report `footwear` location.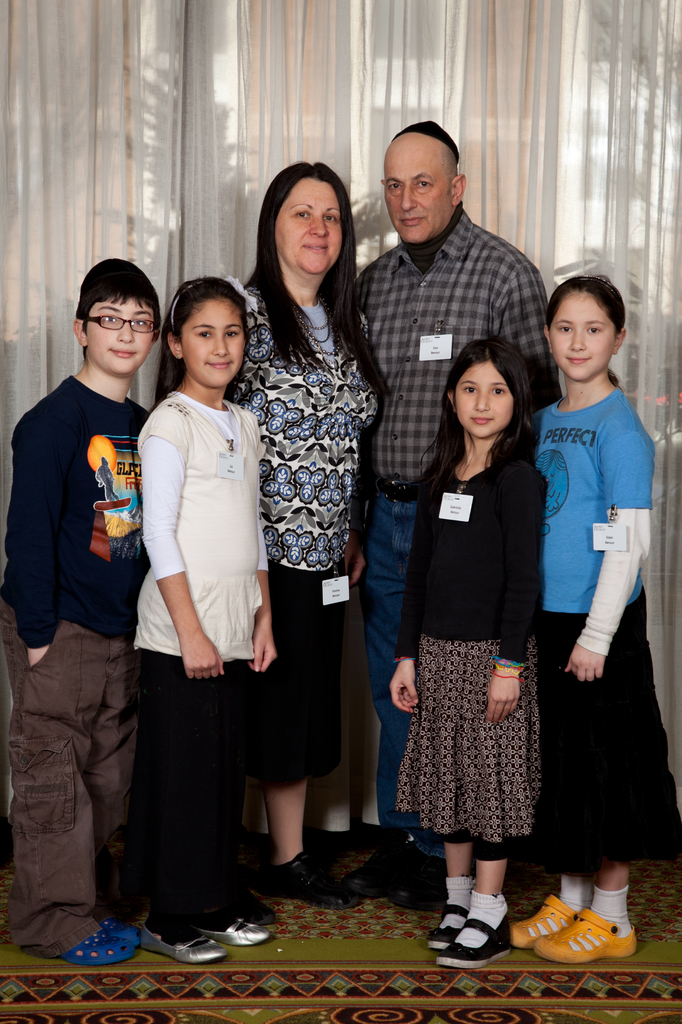
Report: 349 841 415 897.
